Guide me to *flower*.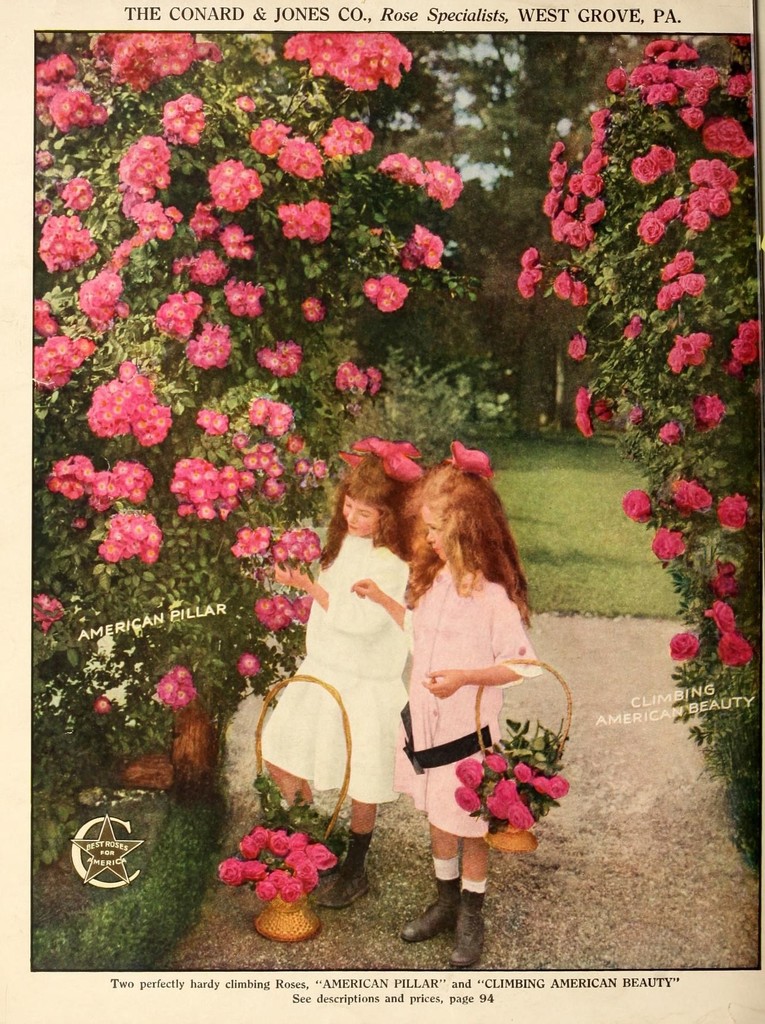
Guidance: [x1=382, y1=144, x2=421, y2=184].
